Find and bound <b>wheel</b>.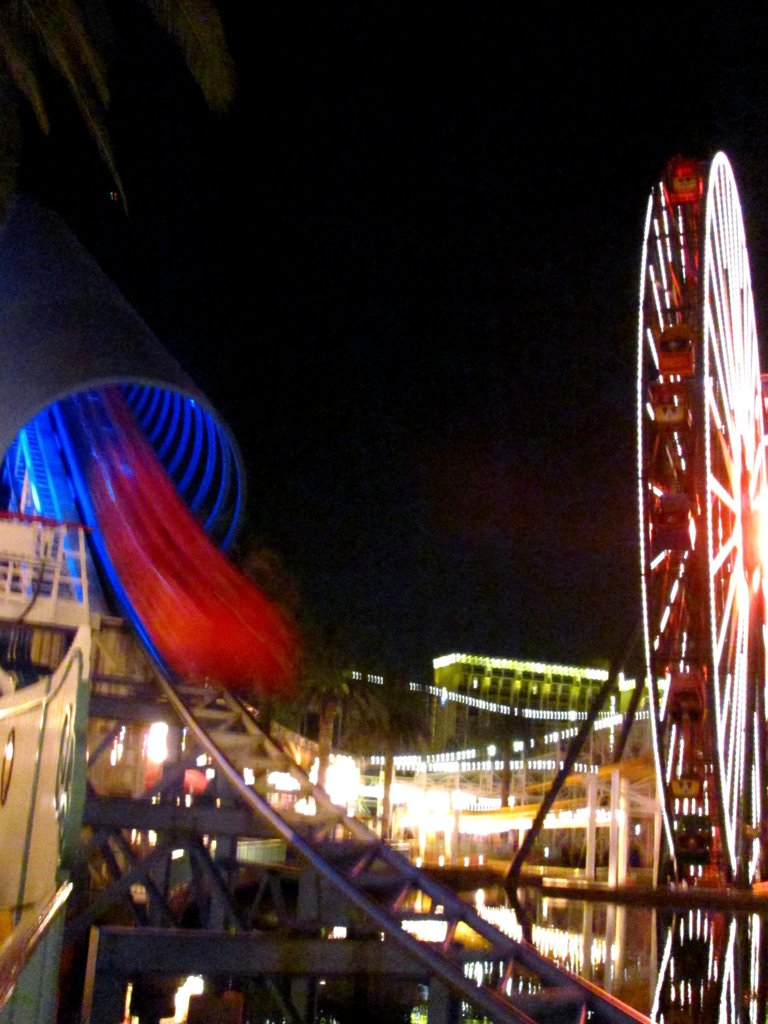
Bound: [left=635, top=147, right=767, bottom=875].
